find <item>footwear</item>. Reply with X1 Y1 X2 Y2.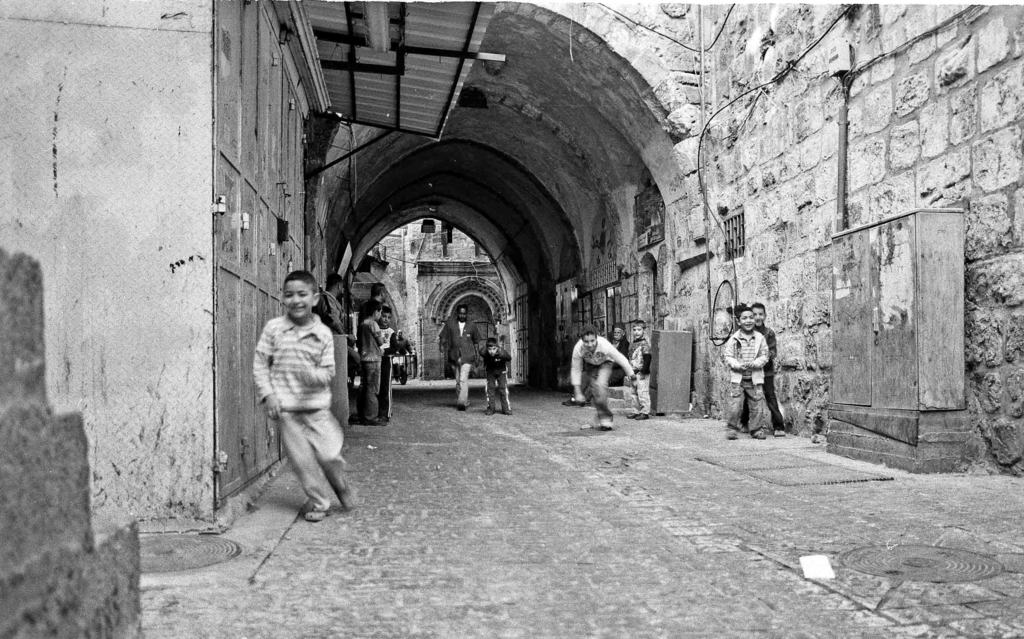
750 429 771 439.
